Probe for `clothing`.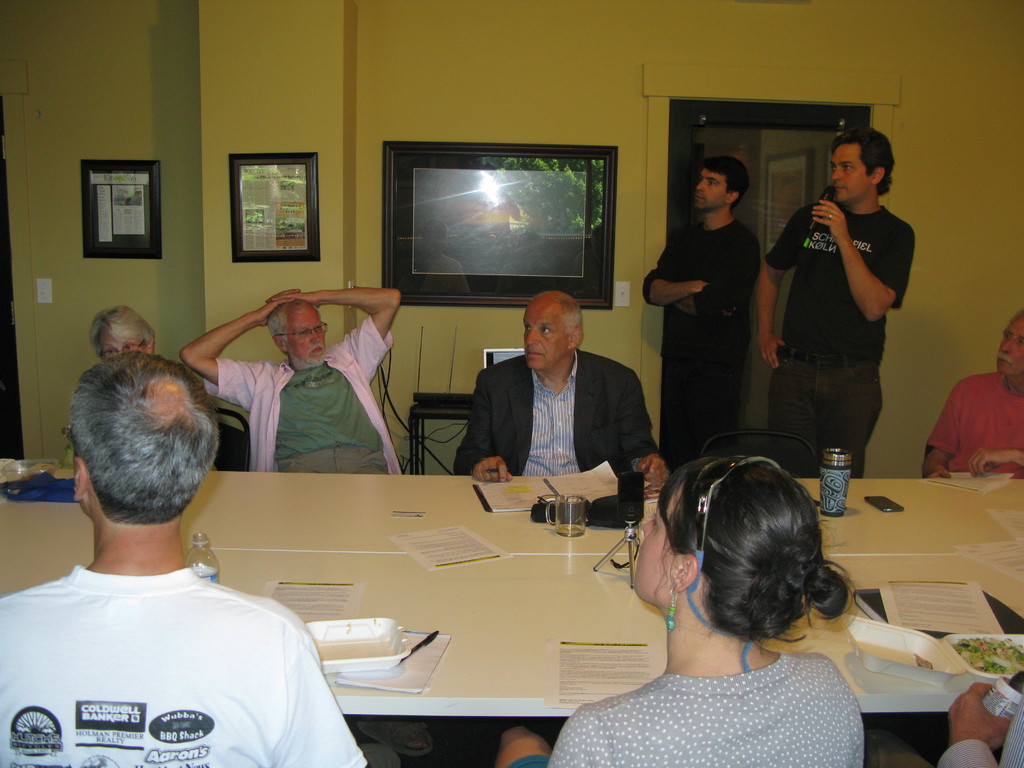
Probe result: left=0, top=556, right=376, bottom=767.
